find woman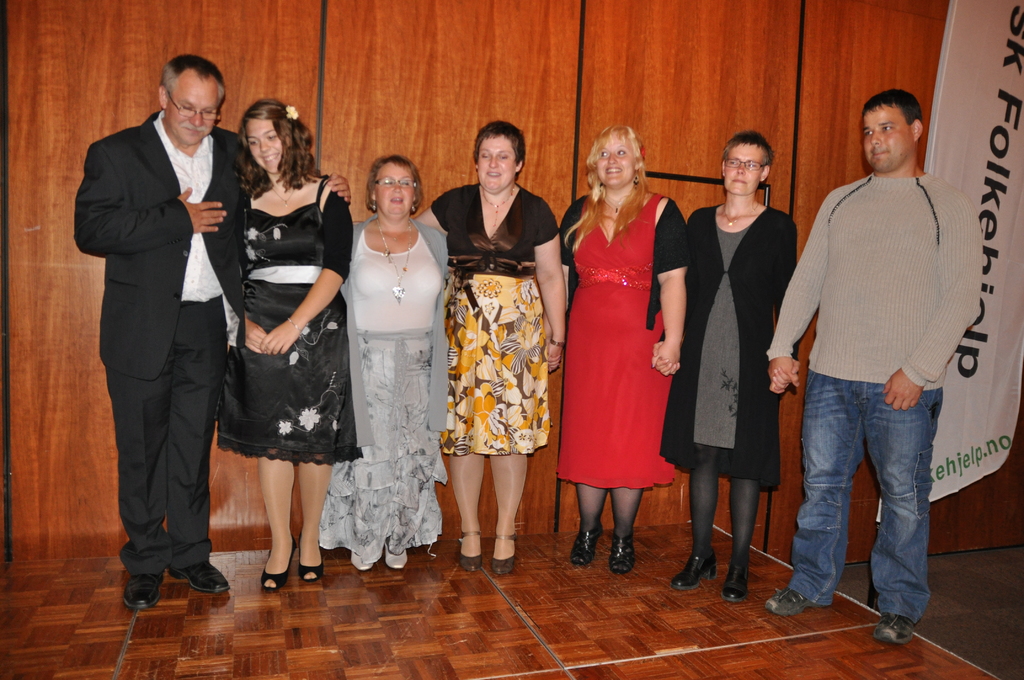
l=218, t=99, r=353, b=592
